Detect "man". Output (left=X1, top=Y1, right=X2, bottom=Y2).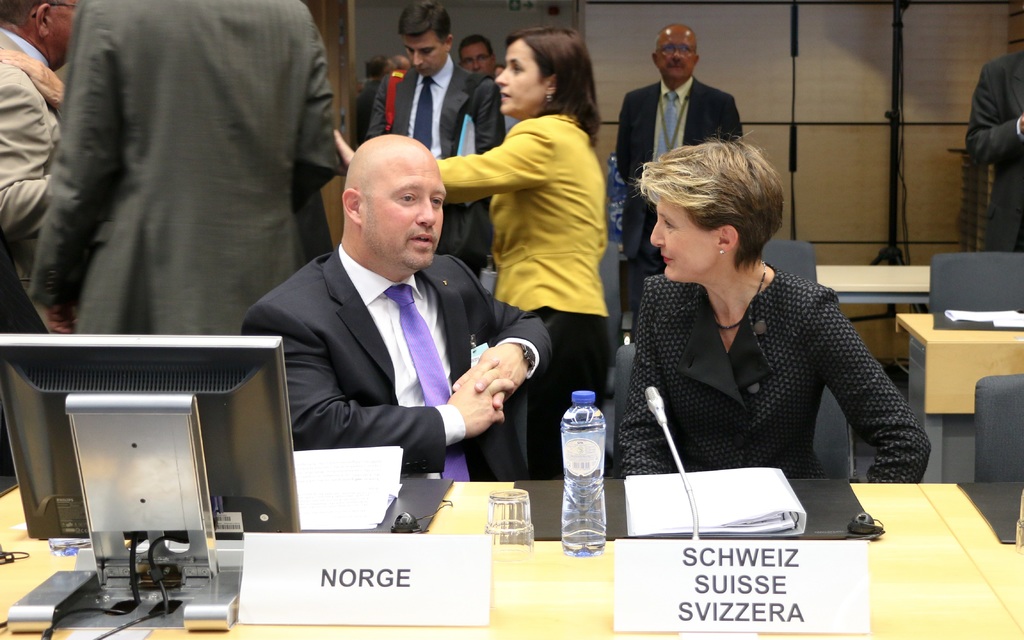
(left=344, top=2, right=516, bottom=368).
